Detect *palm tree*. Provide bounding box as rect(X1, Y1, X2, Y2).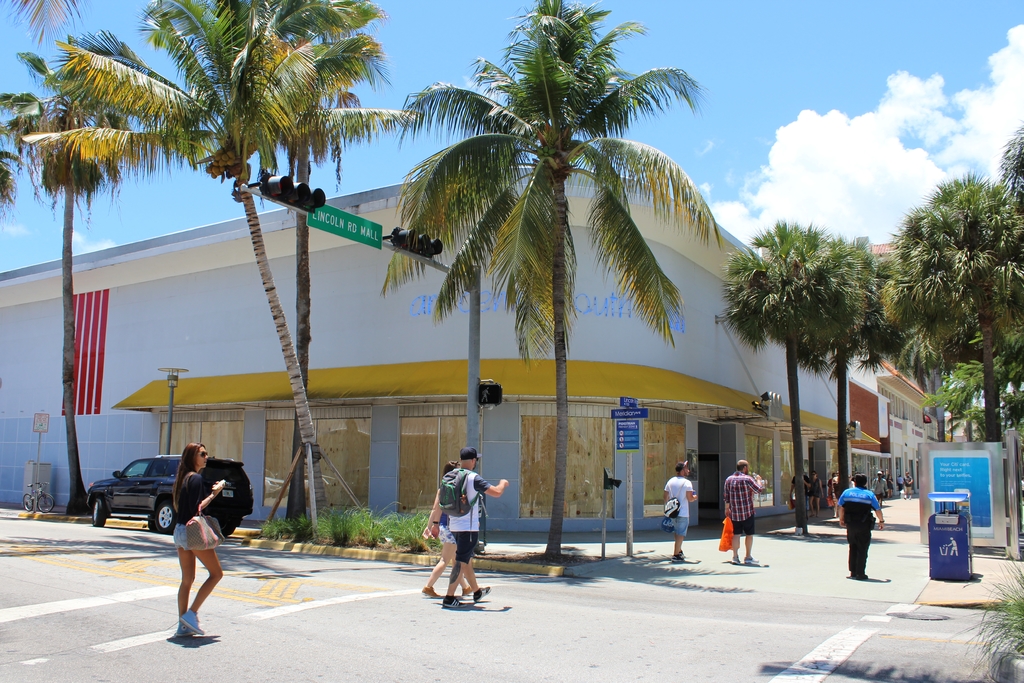
rect(804, 235, 862, 666).
